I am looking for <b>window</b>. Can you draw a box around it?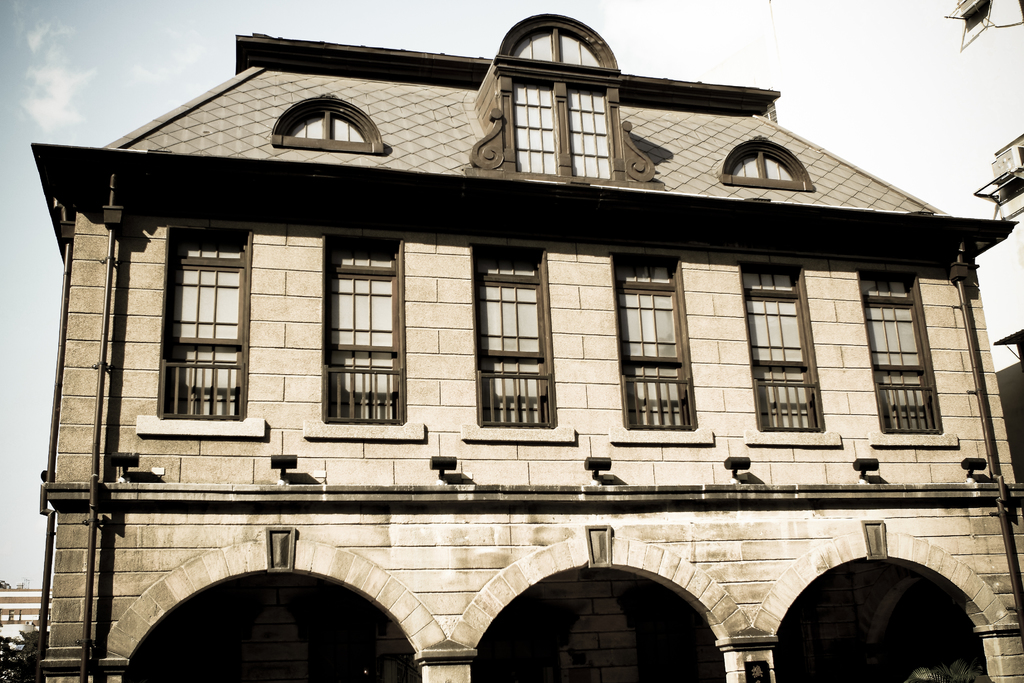
Sure, the bounding box is x1=470, y1=242, x2=557, y2=429.
